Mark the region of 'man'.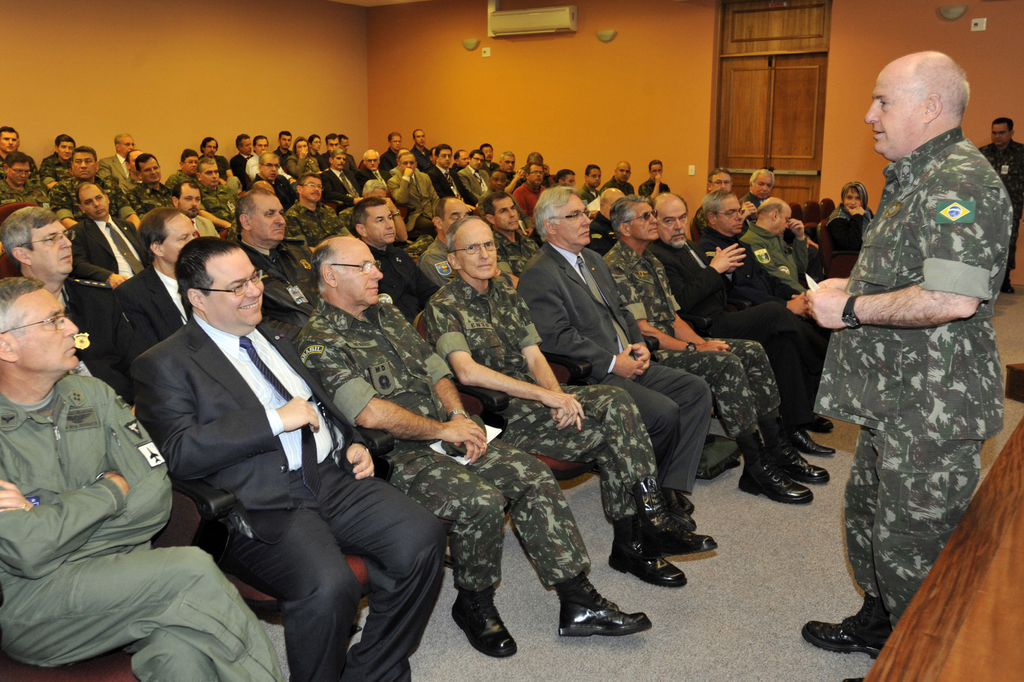
Region: detection(314, 133, 357, 178).
